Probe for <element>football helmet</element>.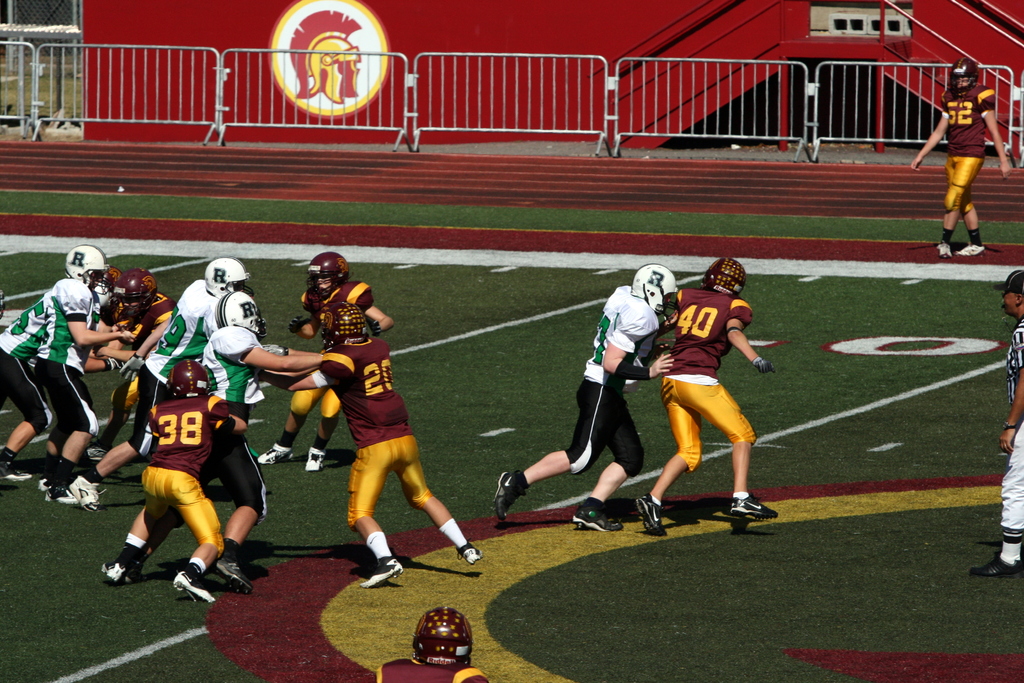
Probe result: (left=412, top=603, right=477, bottom=673).
